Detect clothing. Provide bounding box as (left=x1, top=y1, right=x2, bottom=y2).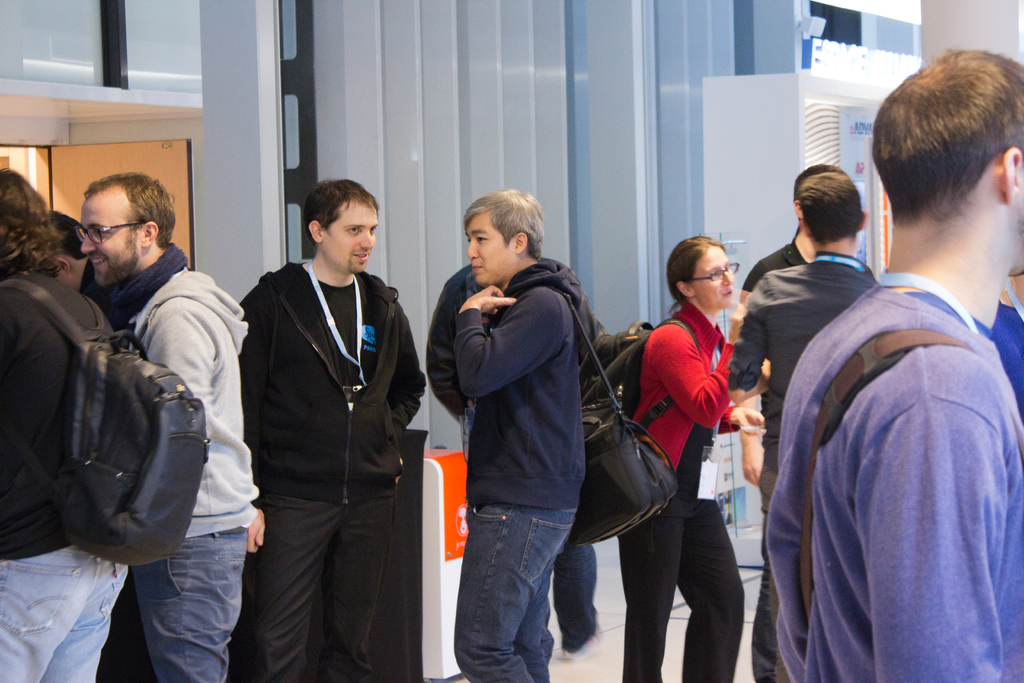
(left=737, top=220, right=819, bottom=473).
